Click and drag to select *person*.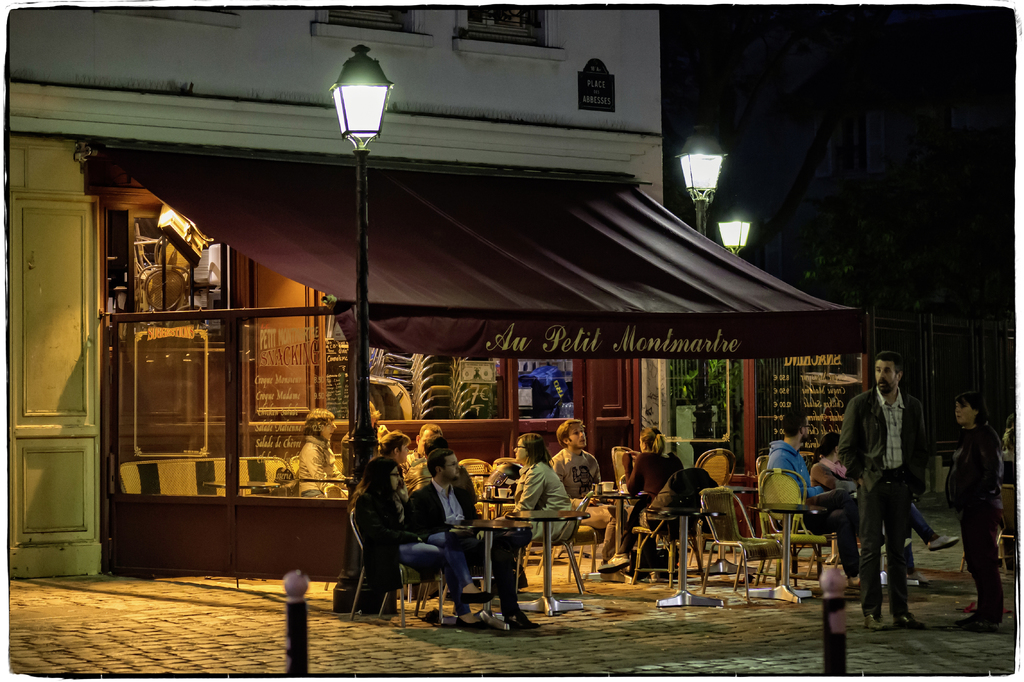
Selection: Rect(294, 402, 346, 503).
